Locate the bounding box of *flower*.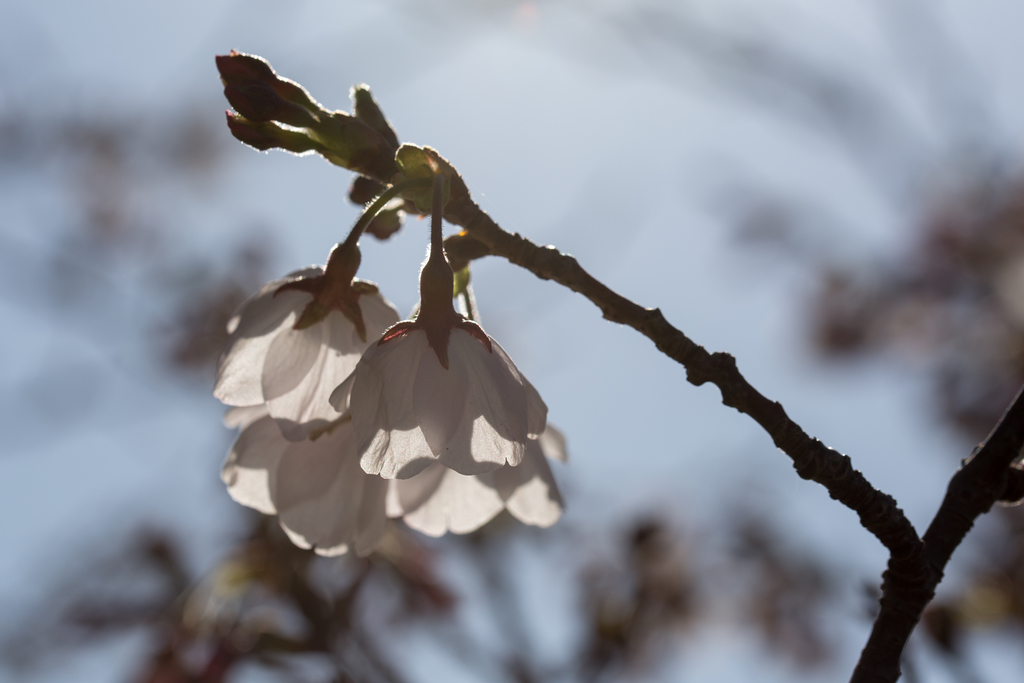
Bounding box: region(208, 224, 399, 441).
